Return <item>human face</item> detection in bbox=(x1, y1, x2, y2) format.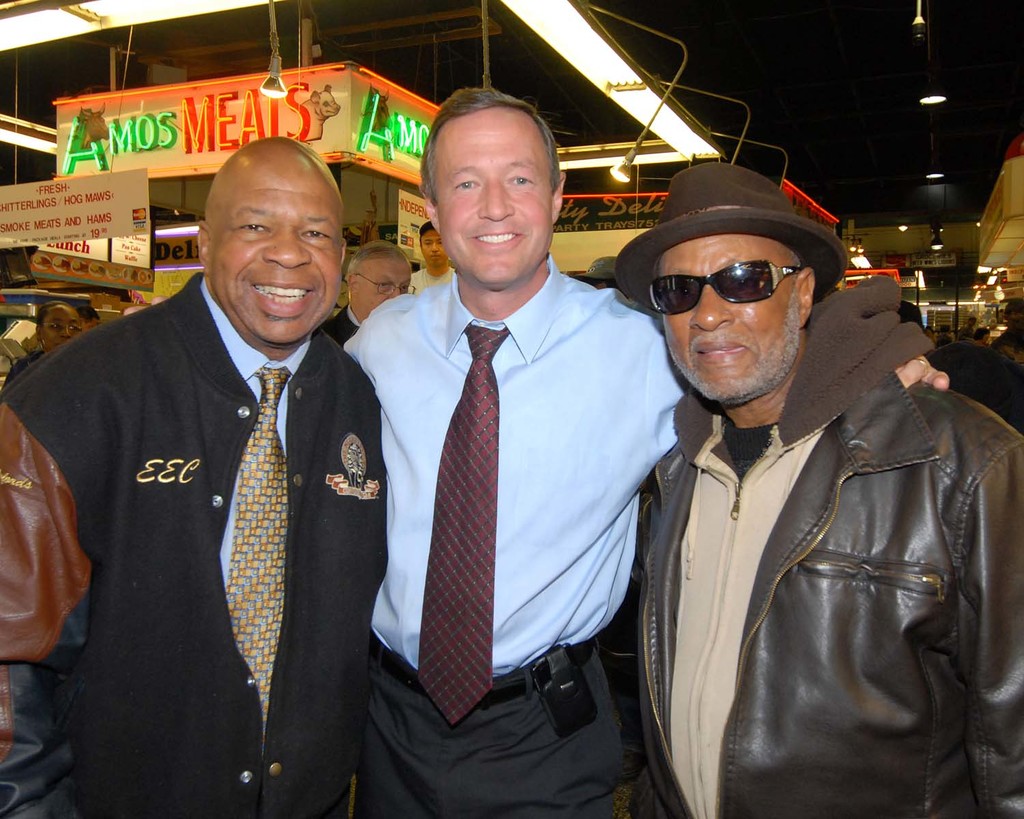
bbox=(351, 256, 413, 319).
